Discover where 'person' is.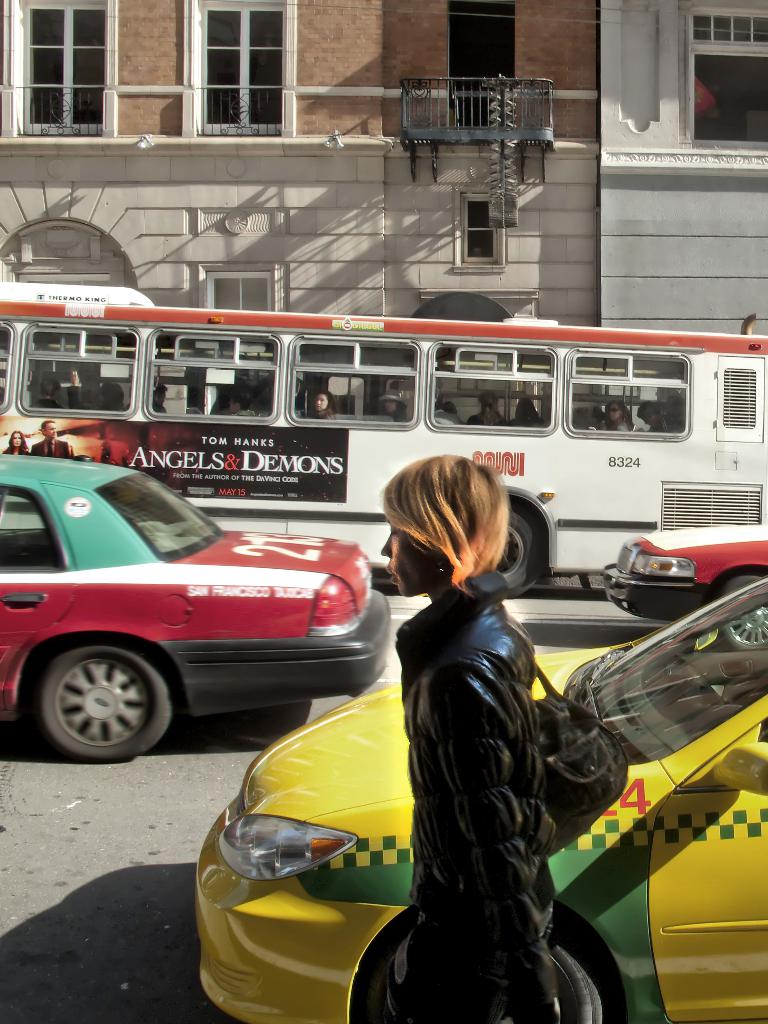
Discovered at [x1=372, y1=454, x2=557, y2=1023].
